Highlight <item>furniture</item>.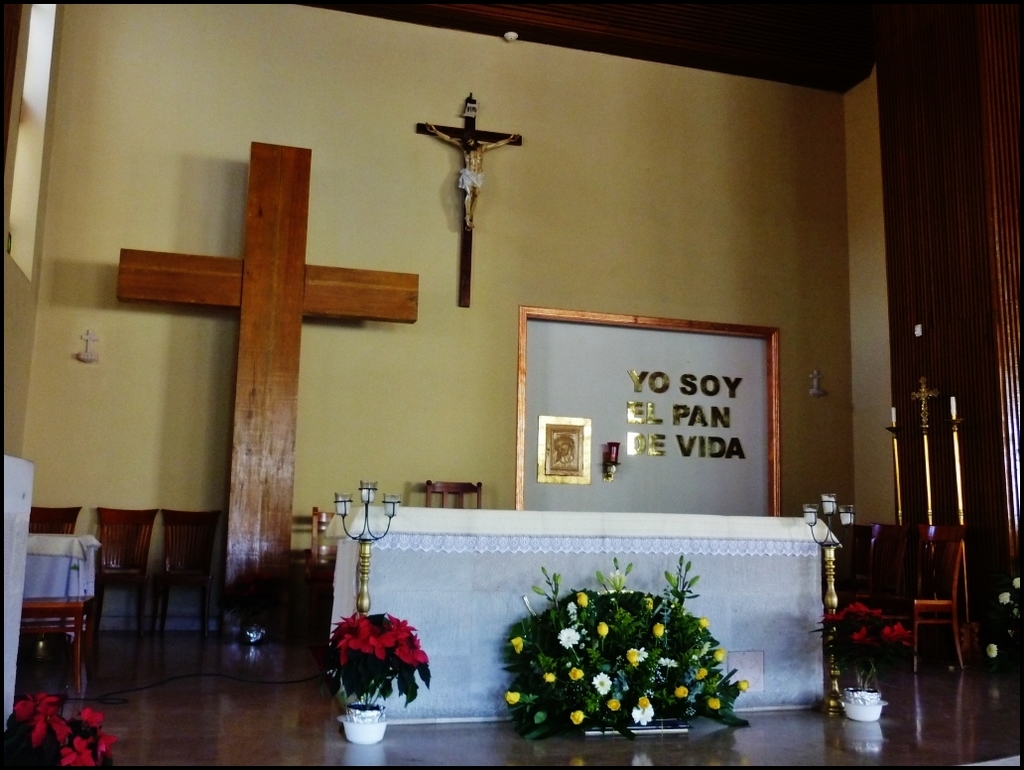
Highlighted region: 96:508:157:643.
